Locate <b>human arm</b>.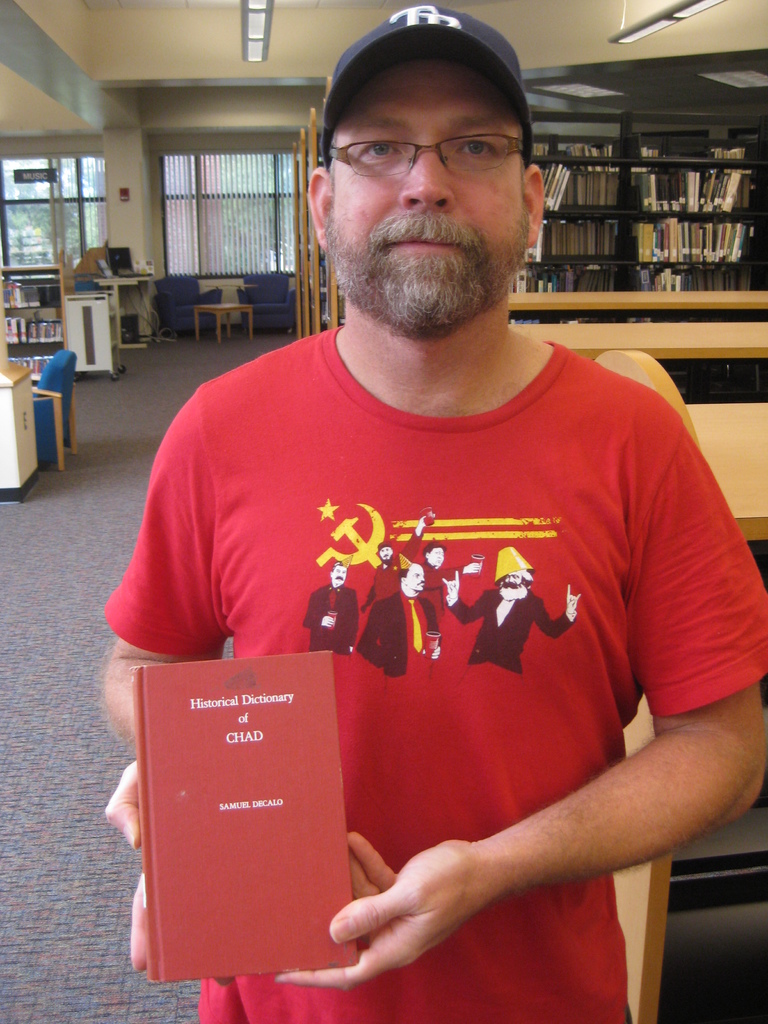
Bounding box: [x1=104, y1=416, x2=248, y2=1005].
